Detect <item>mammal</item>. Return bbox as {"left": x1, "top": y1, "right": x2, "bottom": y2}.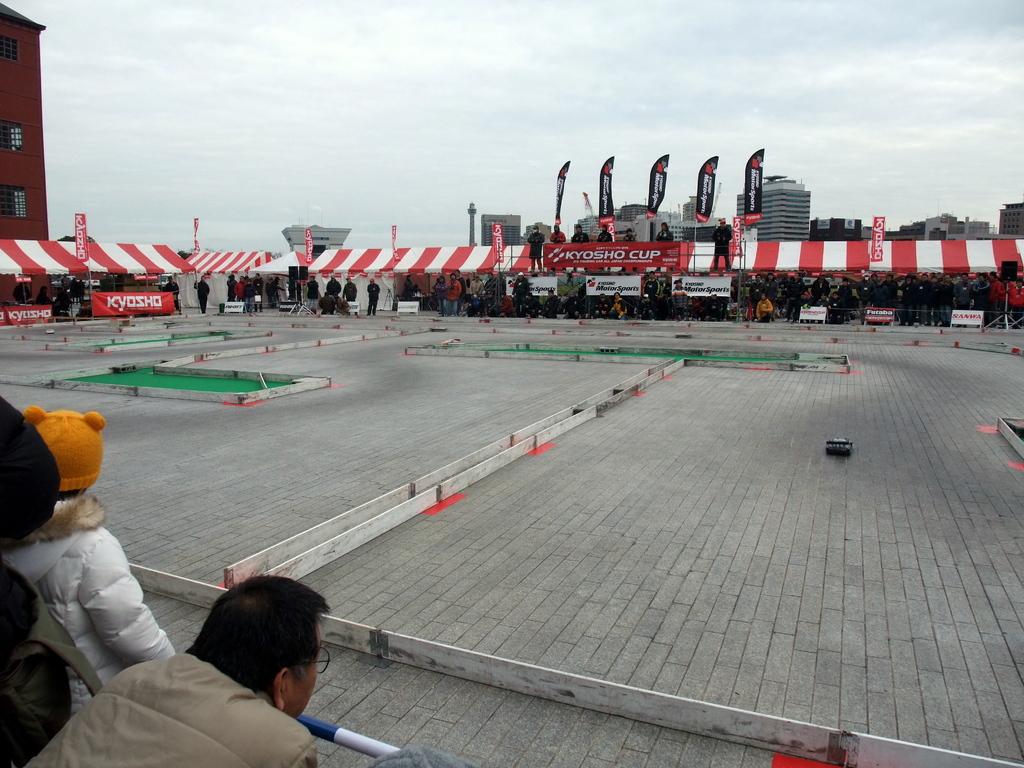
{"left": 68, "top": 277, "right": 78, "bottom": 305}.
